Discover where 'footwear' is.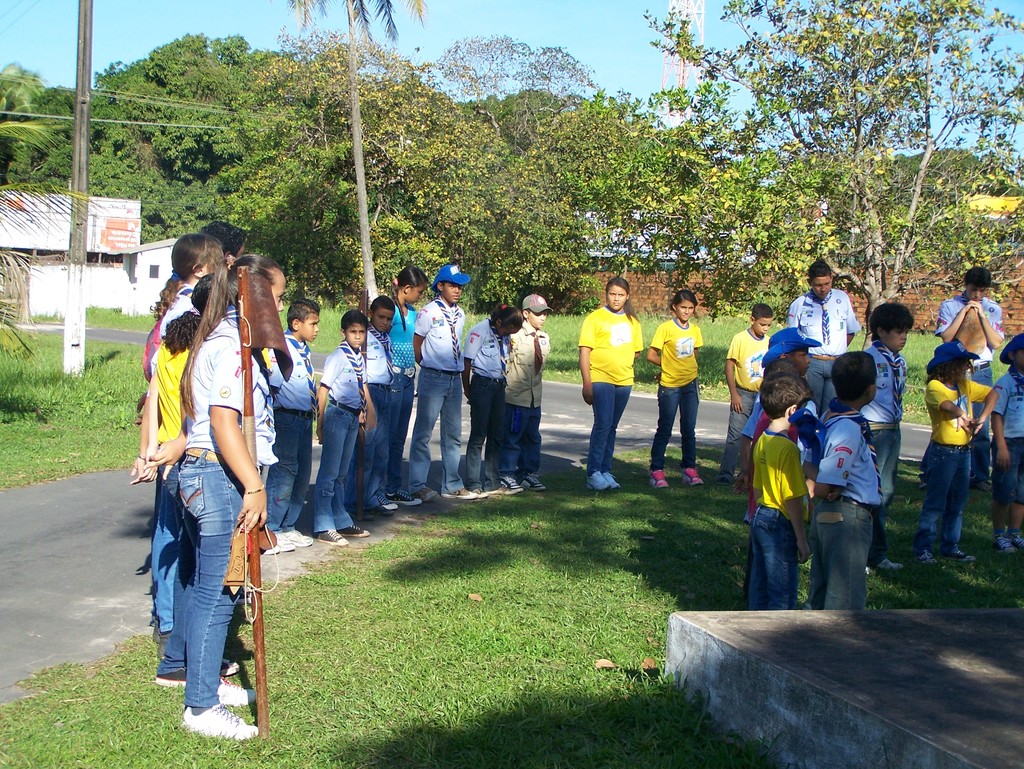
Discovered at (1015, 532, 1023, 559).
